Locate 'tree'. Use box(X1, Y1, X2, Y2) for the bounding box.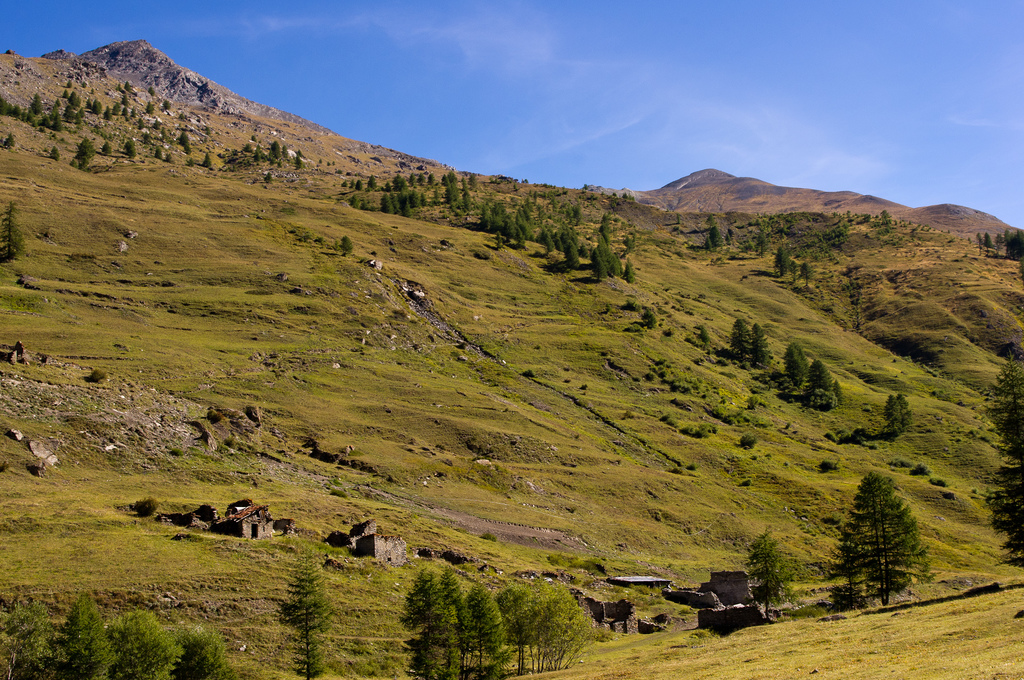
box(172, 626, 236, 679).
